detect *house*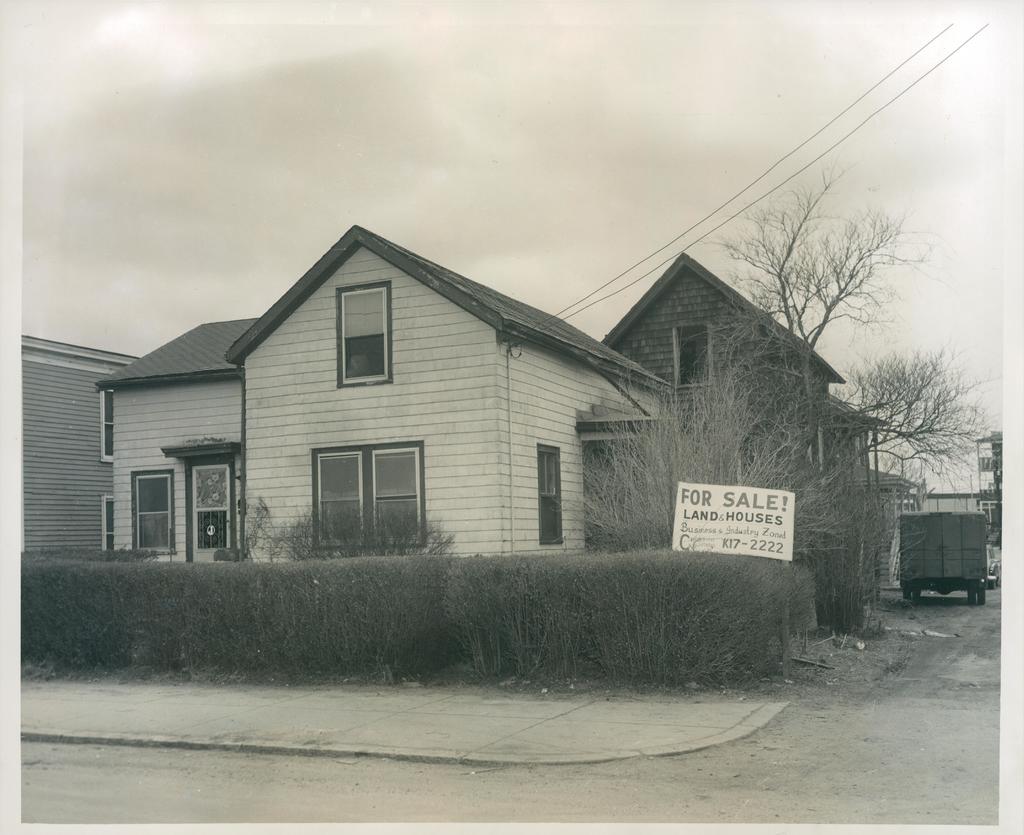
(x1=93, y1=206, x2=742, y2=588)
